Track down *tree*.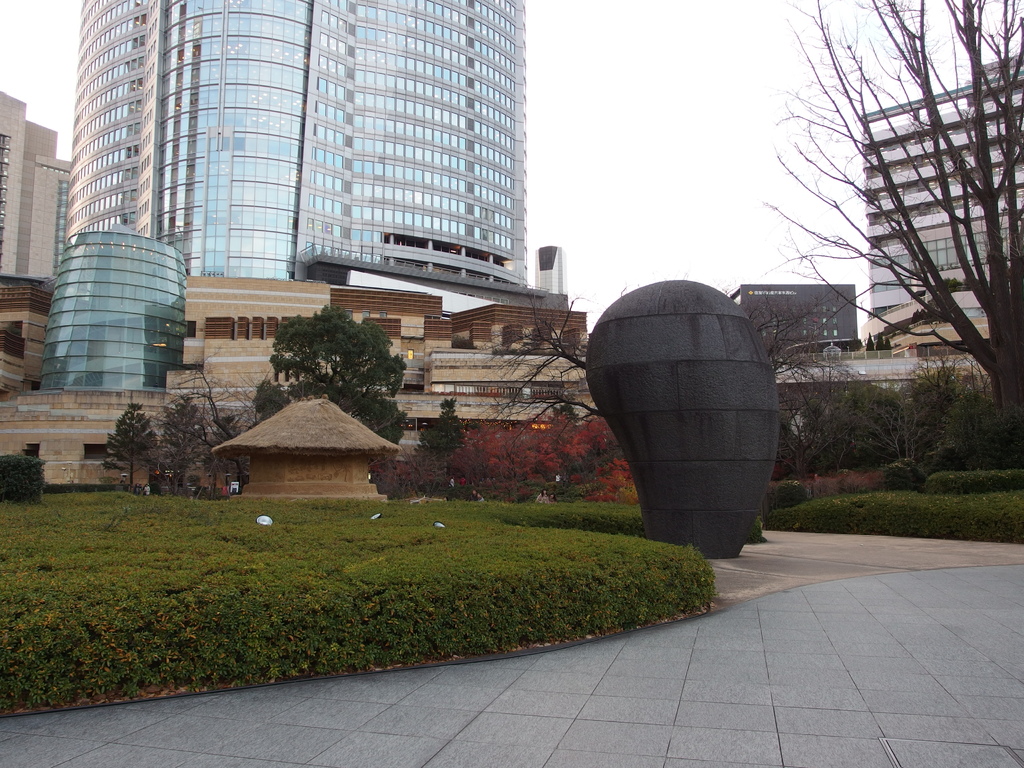
Tracked to (x1=161, y1=398, x2=212, y2=492).
